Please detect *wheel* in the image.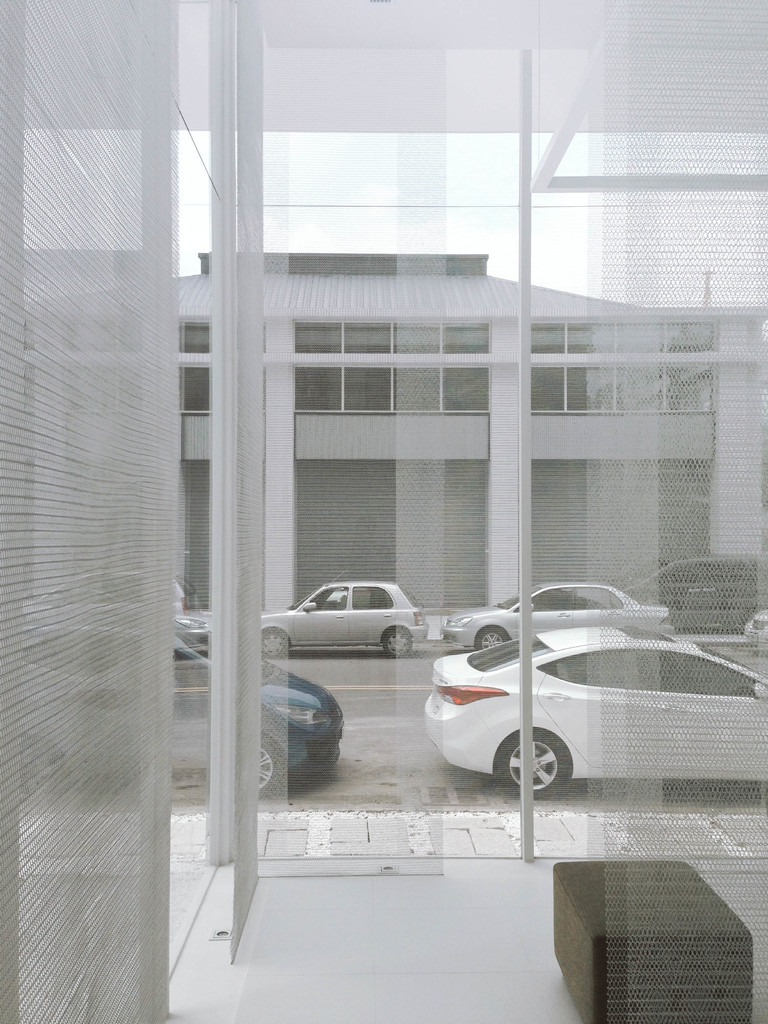
bbox=[493, 727, 582, 801].
